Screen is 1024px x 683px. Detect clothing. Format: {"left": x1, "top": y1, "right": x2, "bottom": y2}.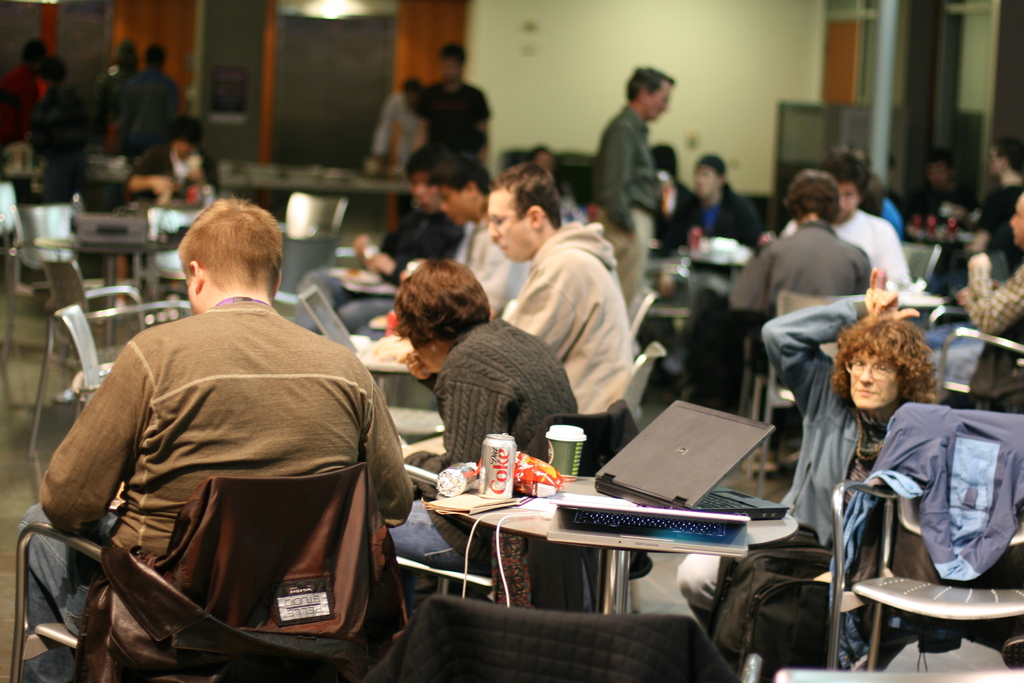
{"left": 504, "top": 216, "right": 635, "bottom": 422}.
